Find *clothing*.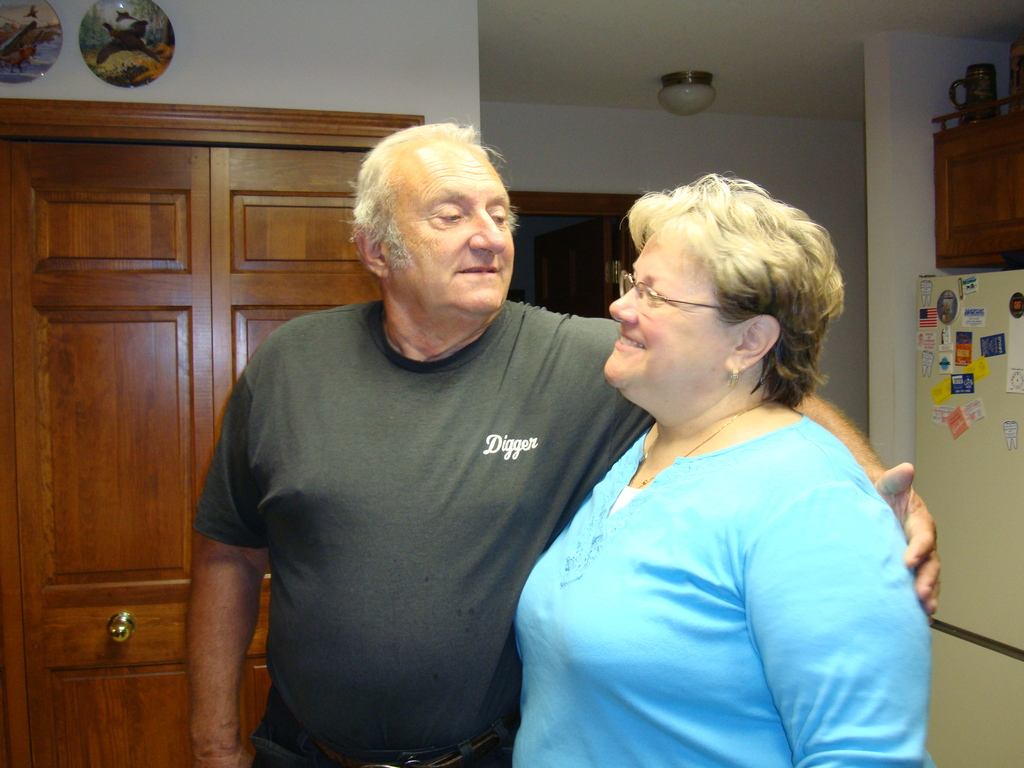
196, 295, 660, 767.
